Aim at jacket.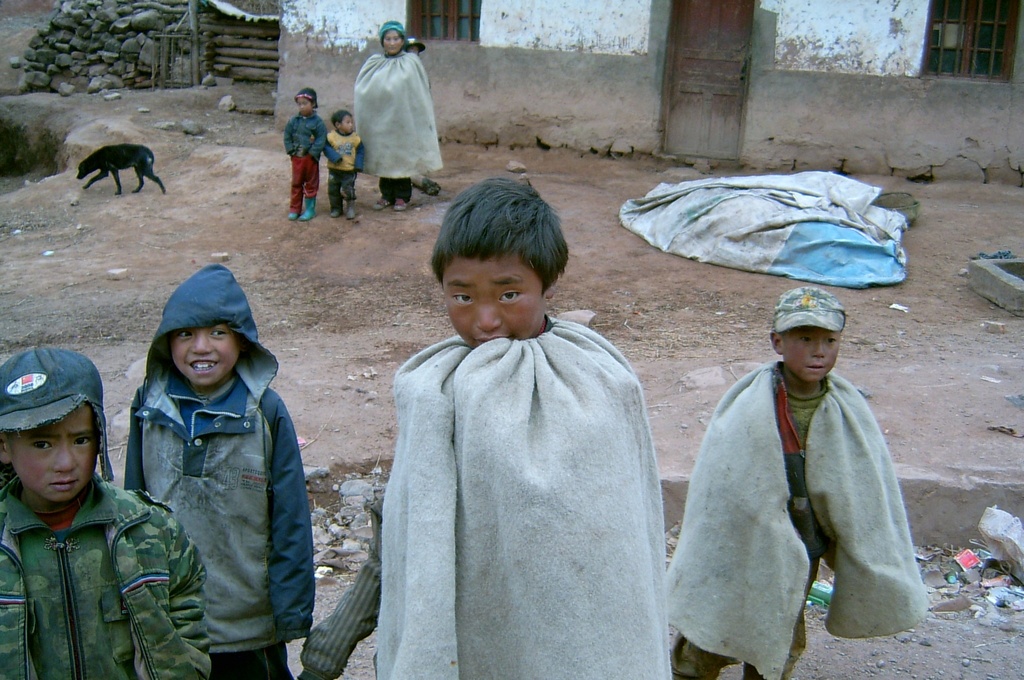
Aimed at <bbox>101, 309, 310, 621</bbox>.
